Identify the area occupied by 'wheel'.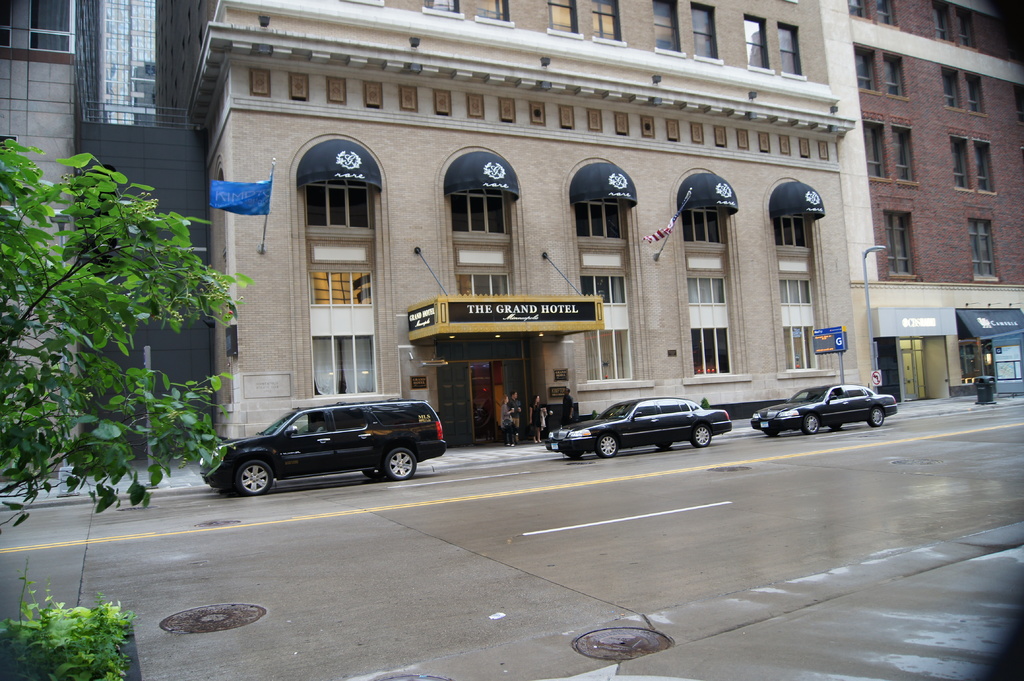
Area: Rect(692, 426, 711, 445).
